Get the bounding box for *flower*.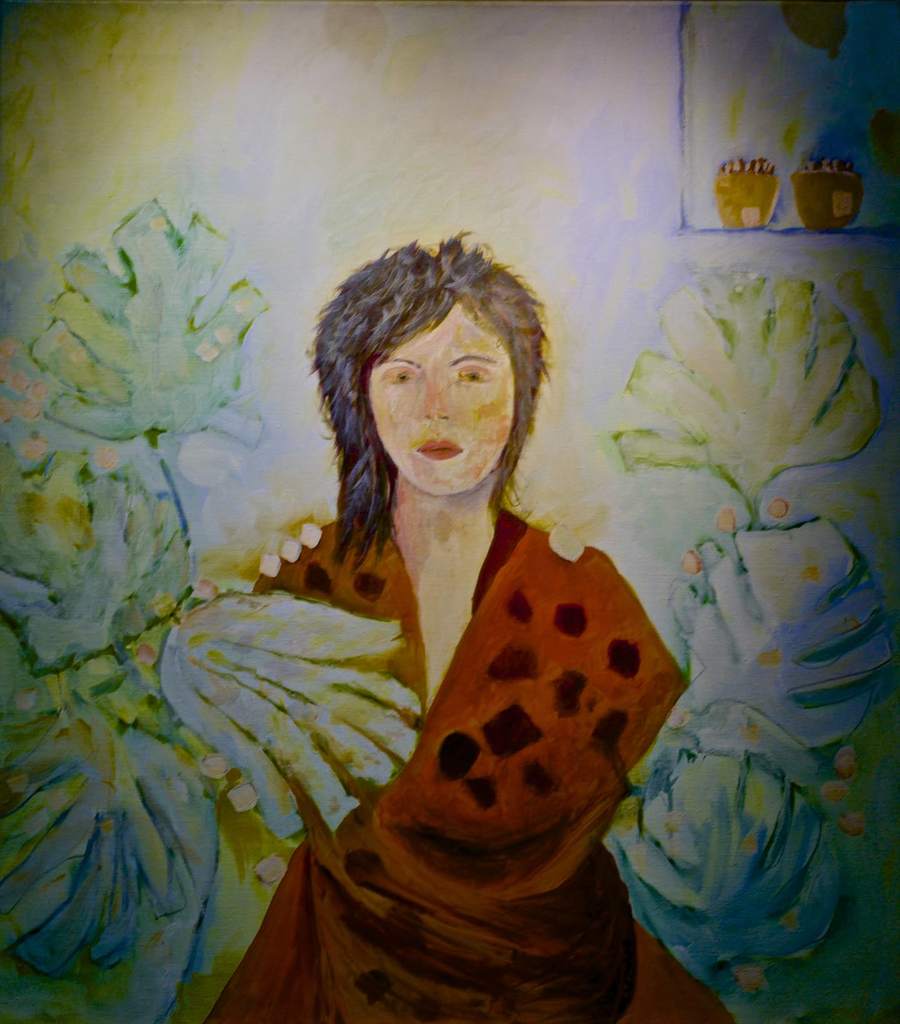
(663, 513, 899, 758).
